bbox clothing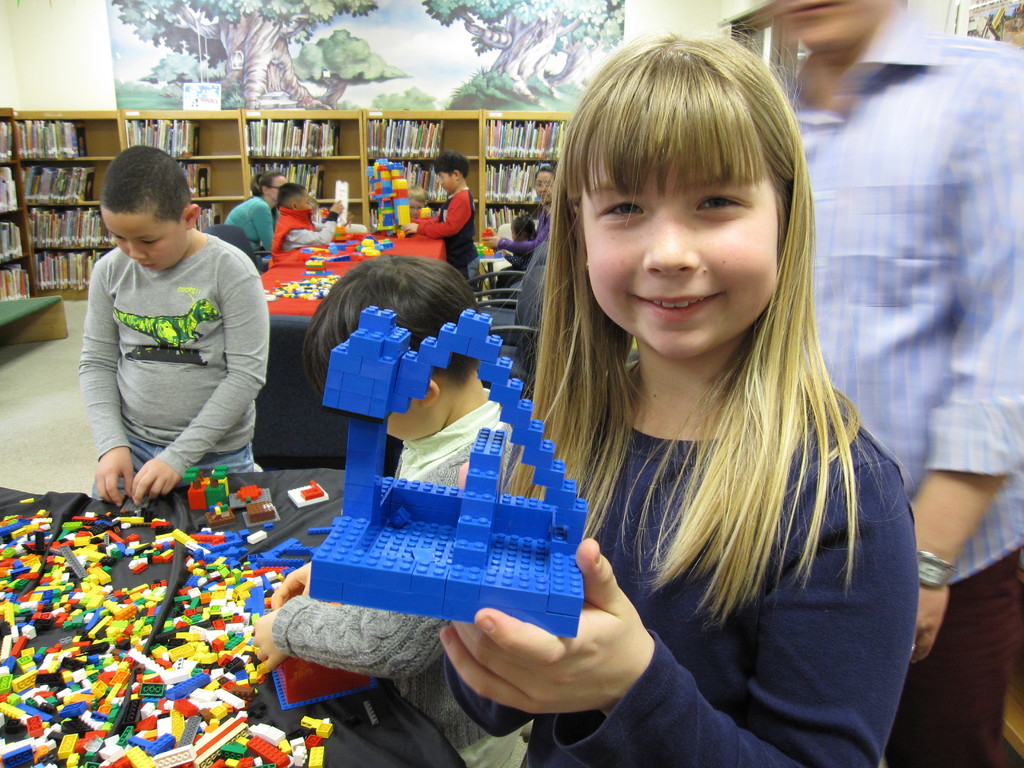
rect(412, 186, 476, 295)
